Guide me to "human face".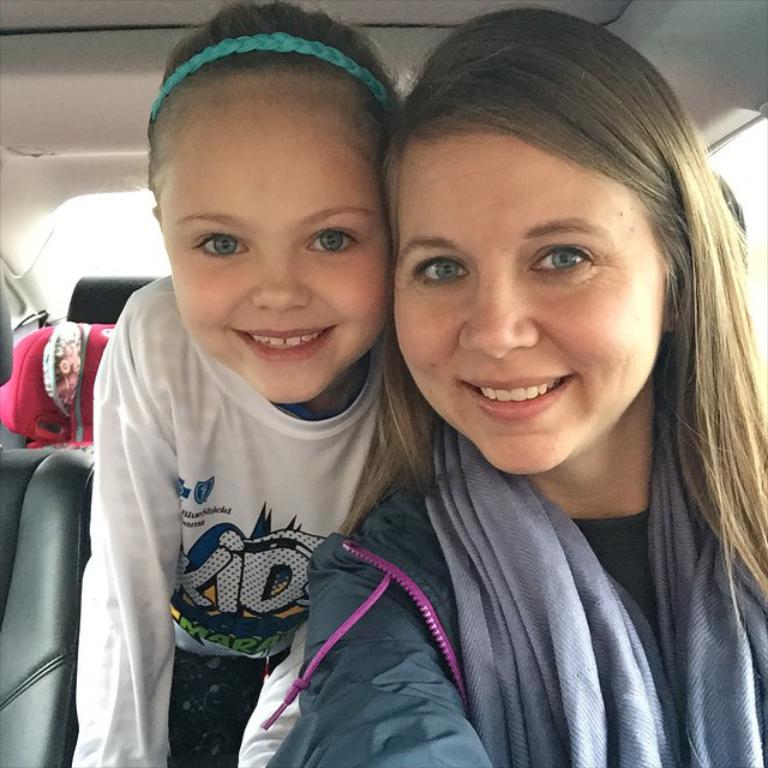
Guidance: <region>390, 122, 659, 482</region>.
